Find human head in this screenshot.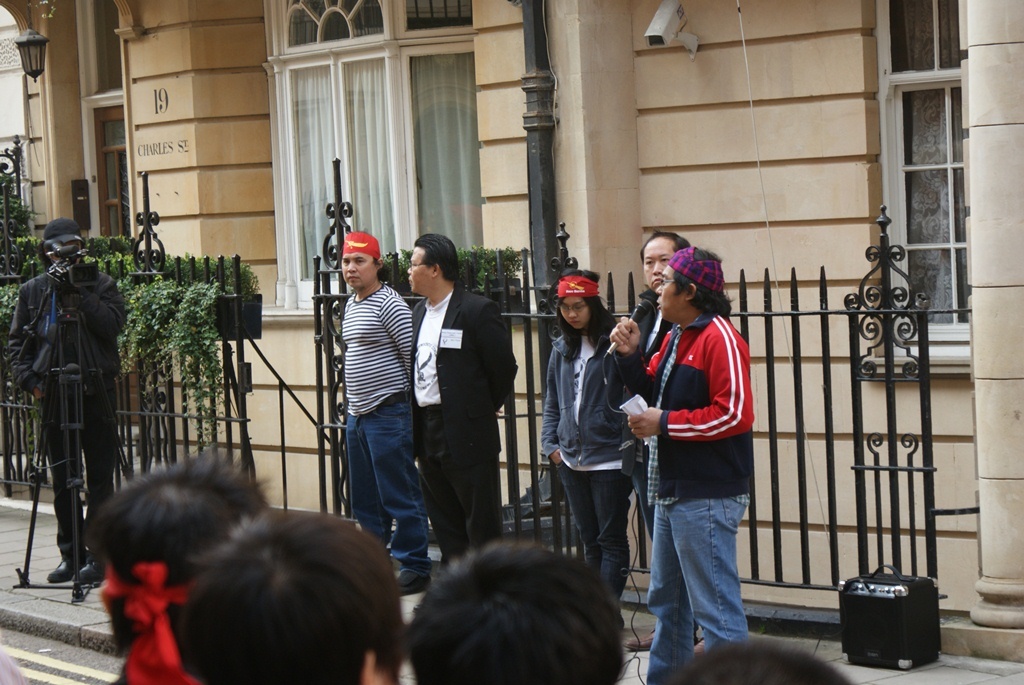
The bounding box for human head is rect(660, 635, 857, 684).
